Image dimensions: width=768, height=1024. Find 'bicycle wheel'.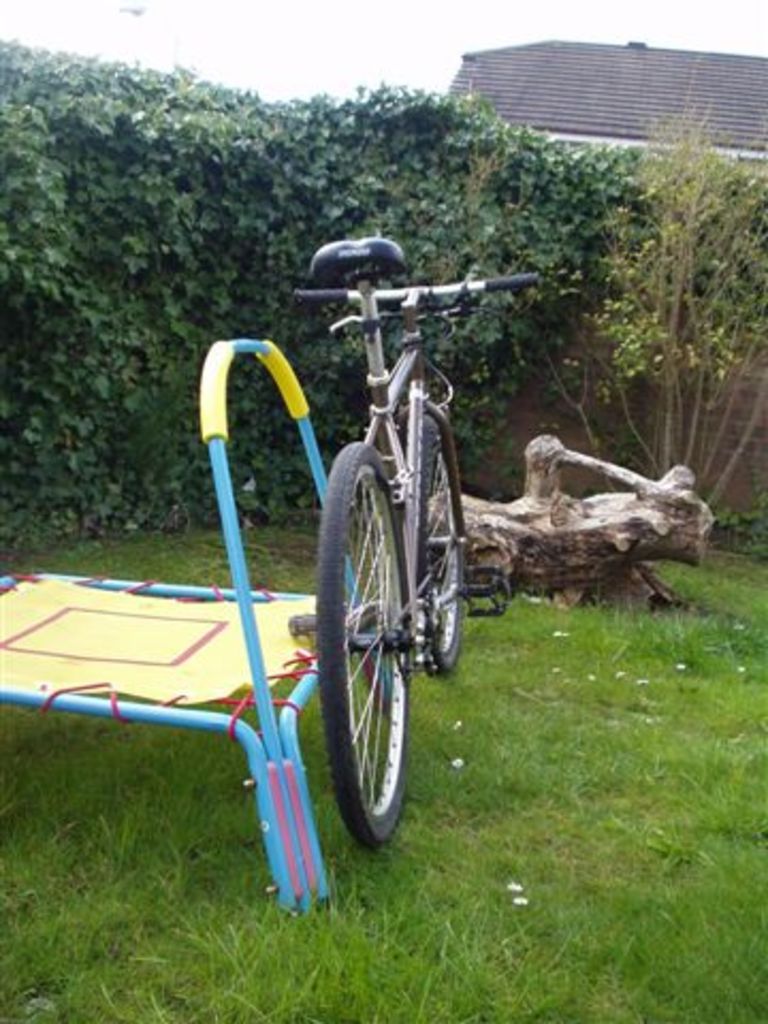
[412,401,476,678].
